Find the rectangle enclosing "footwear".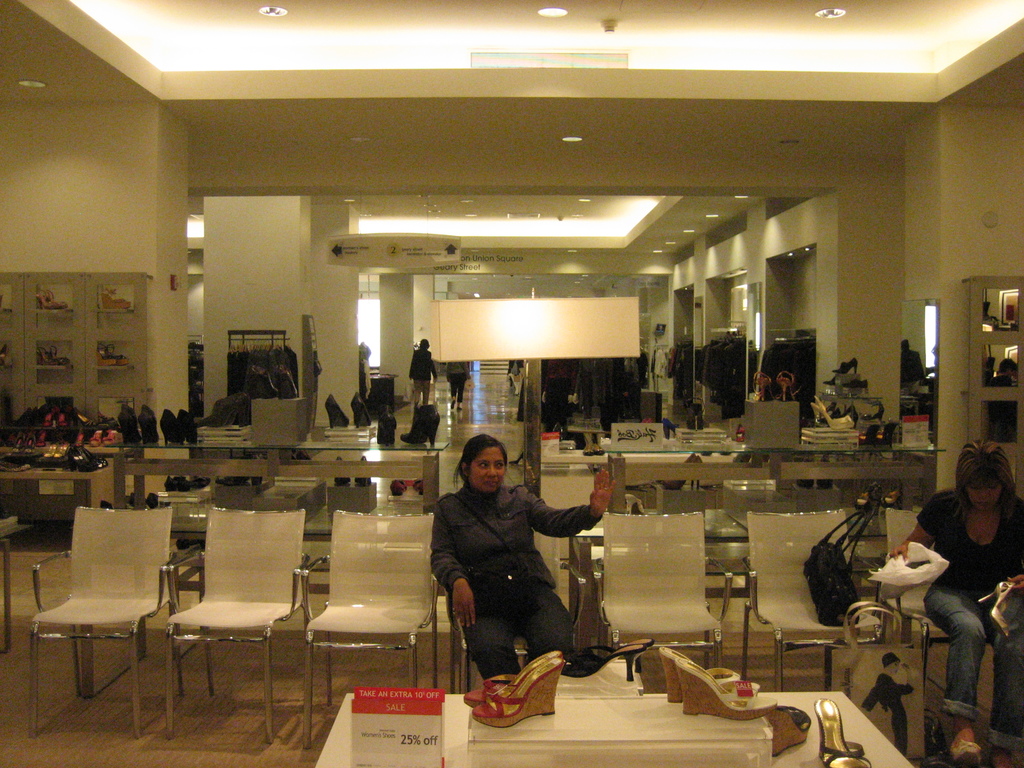
detection(0, 344, 10, 368).
